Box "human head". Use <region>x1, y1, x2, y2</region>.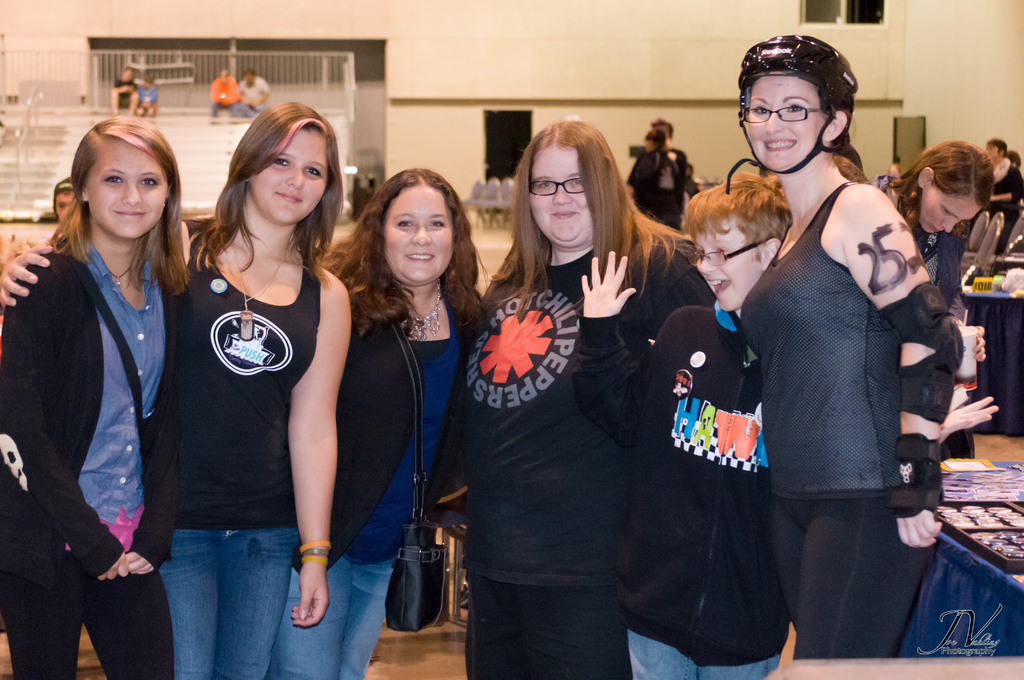
<region>49, 177, 76, 223</region>.
